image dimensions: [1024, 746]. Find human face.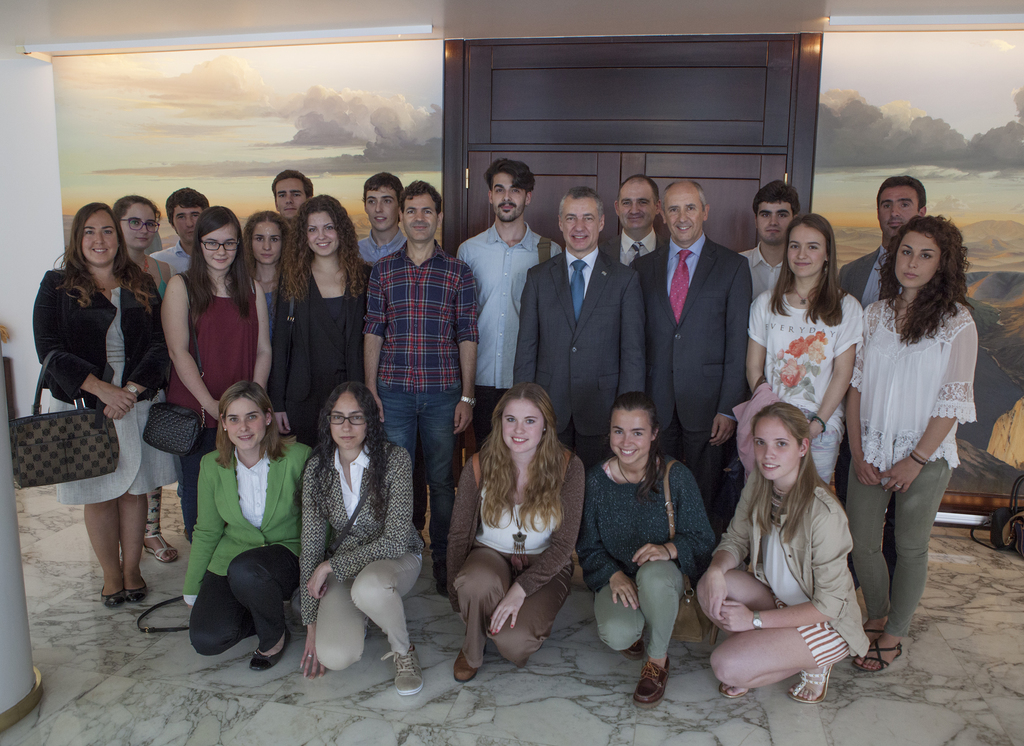
<region>246, 212, 284, 270</region>.
